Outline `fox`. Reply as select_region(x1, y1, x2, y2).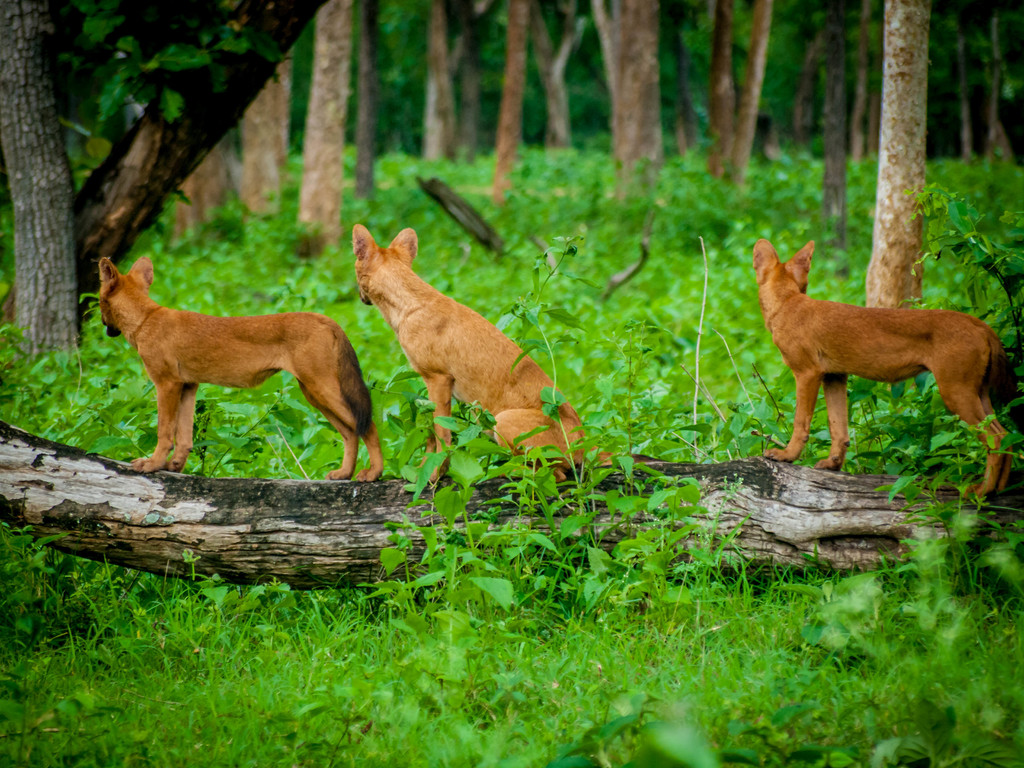
select_region(749, 237, 1023, 499).
